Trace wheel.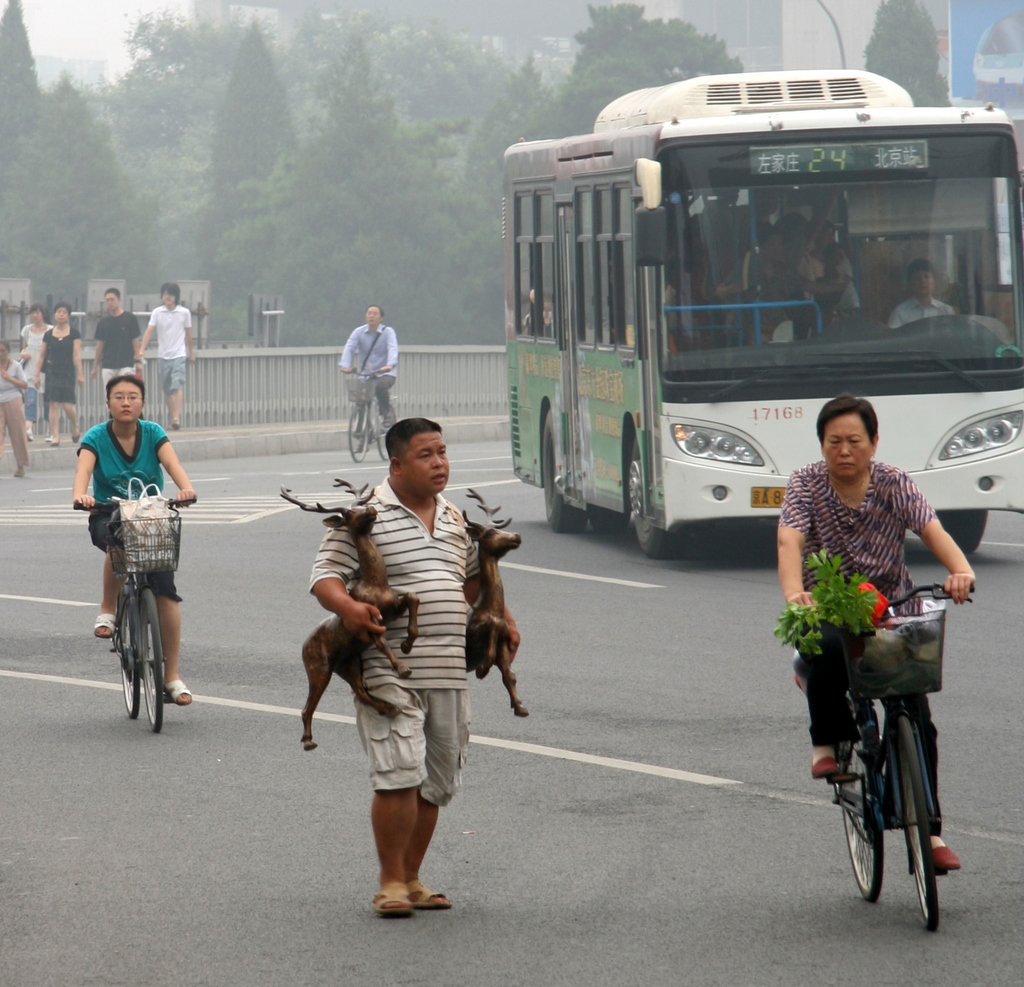
Traced to x1=544 y1=402 x2=621 y2=530.
